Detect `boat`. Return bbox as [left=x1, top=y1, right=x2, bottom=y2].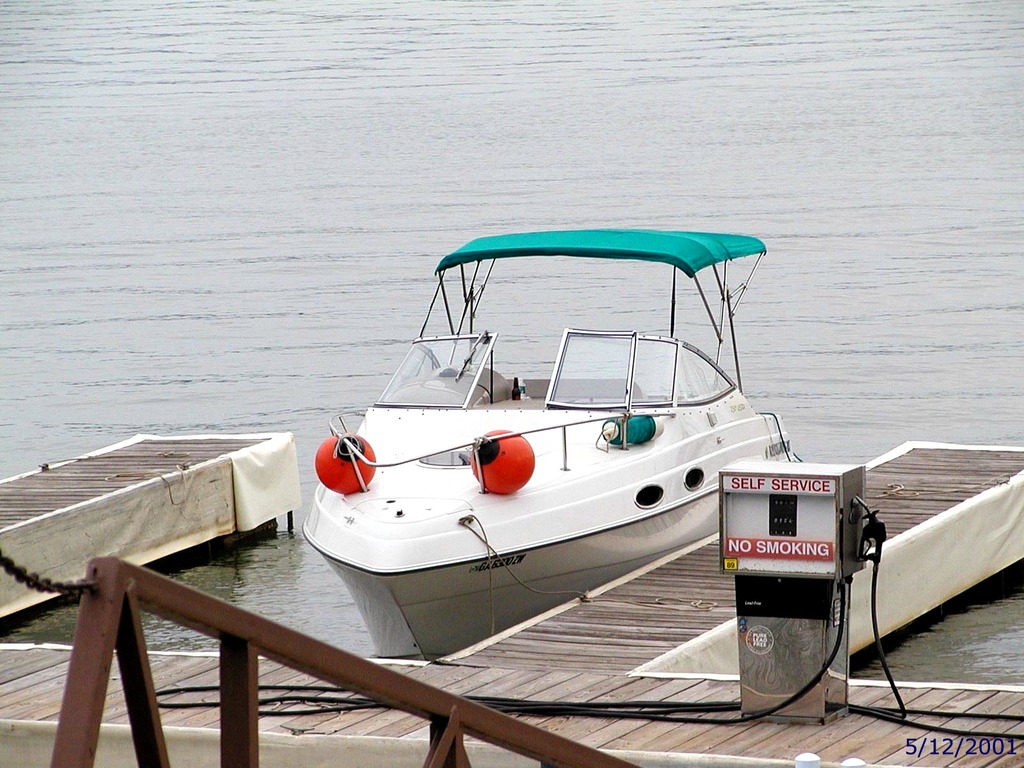
[left=267, top=213, right=906, bottom=671].
